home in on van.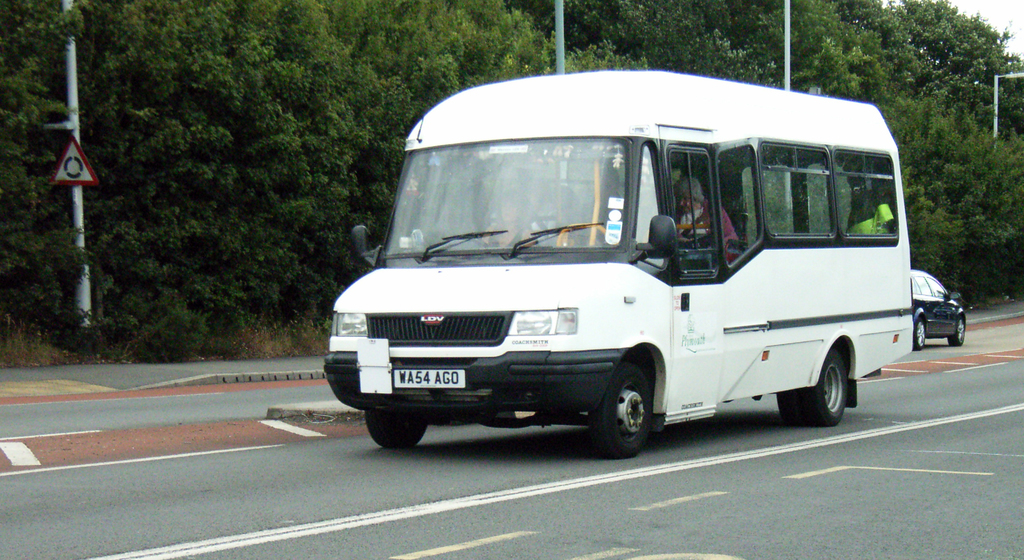
Homed in at bbox=(322, 65, 915, 458).
